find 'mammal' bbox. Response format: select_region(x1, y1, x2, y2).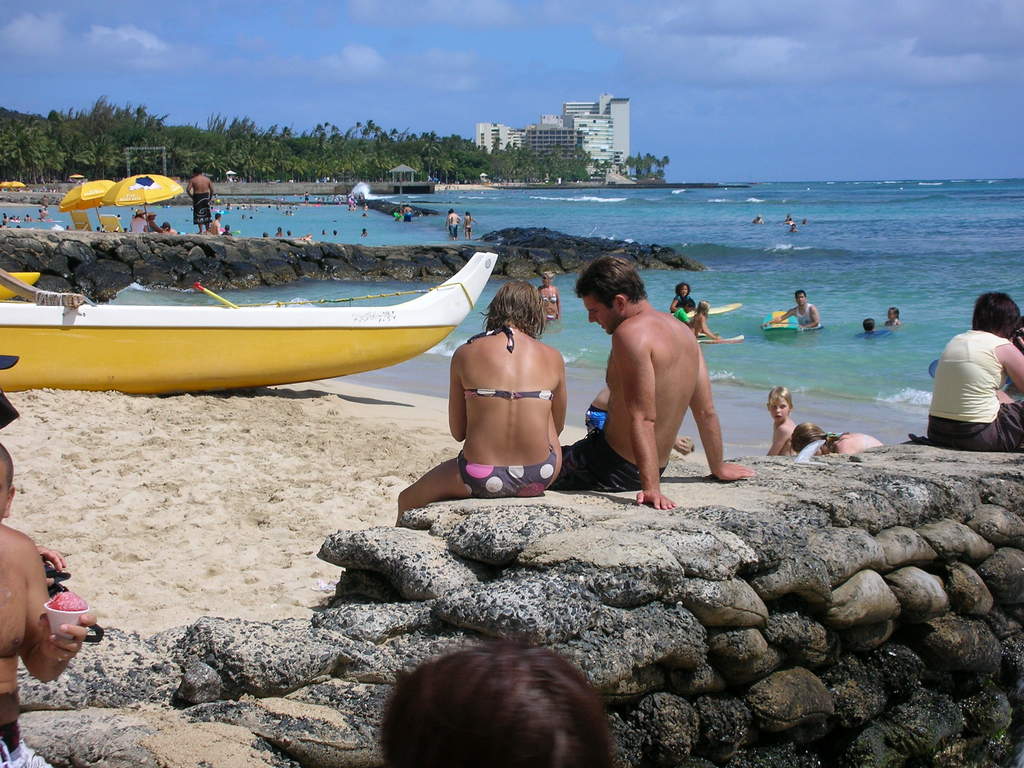
select_region(783, 212, 790, 222).
